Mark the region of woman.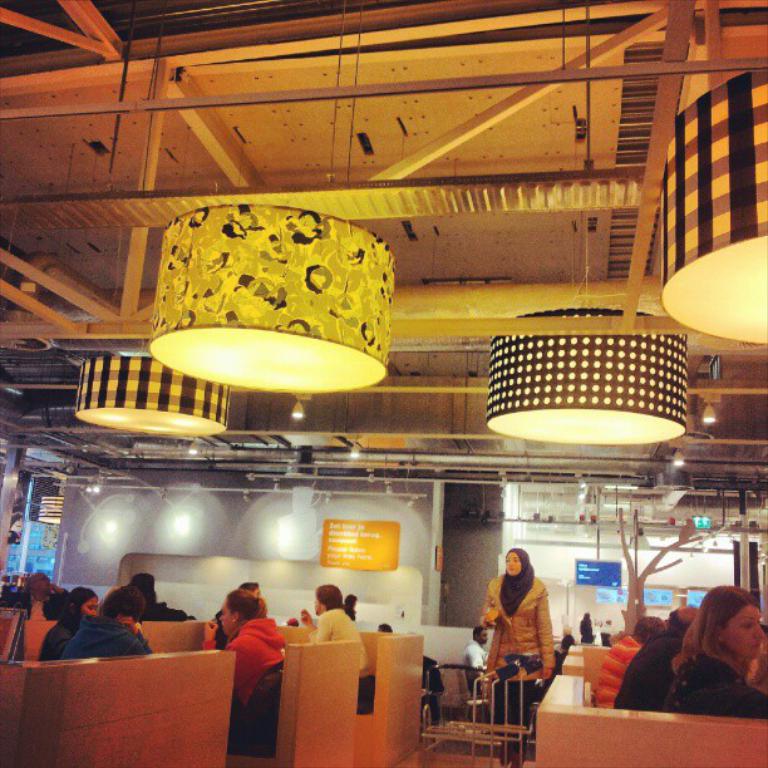
Region: [left=666, top=584, right=767, bottom=719].
